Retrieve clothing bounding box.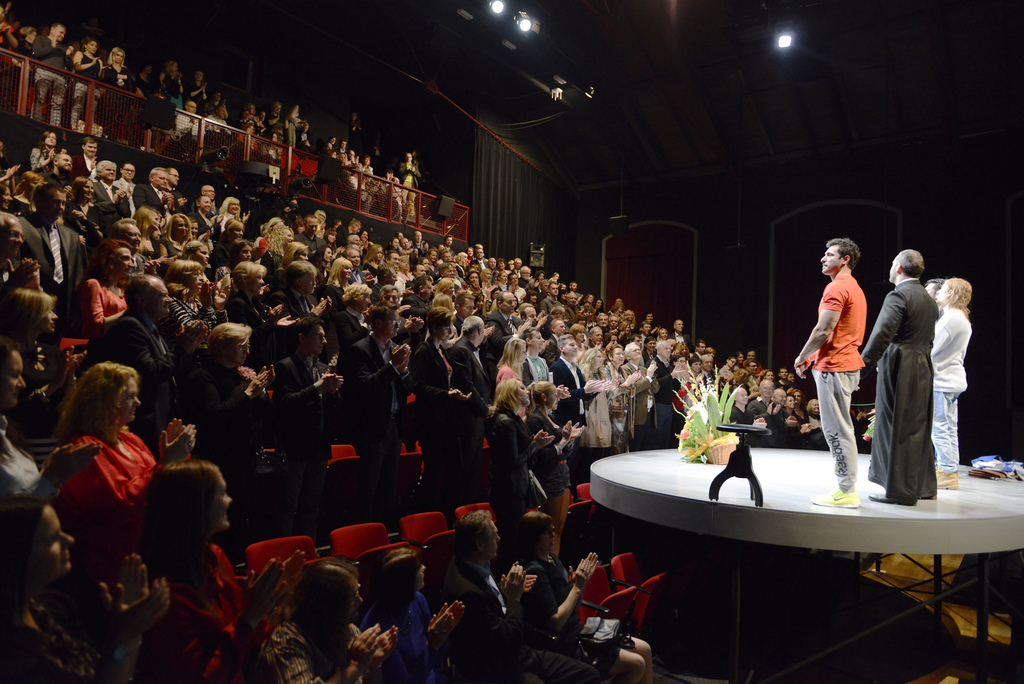
Bounding box: <box>216,211,237,226</box>.
